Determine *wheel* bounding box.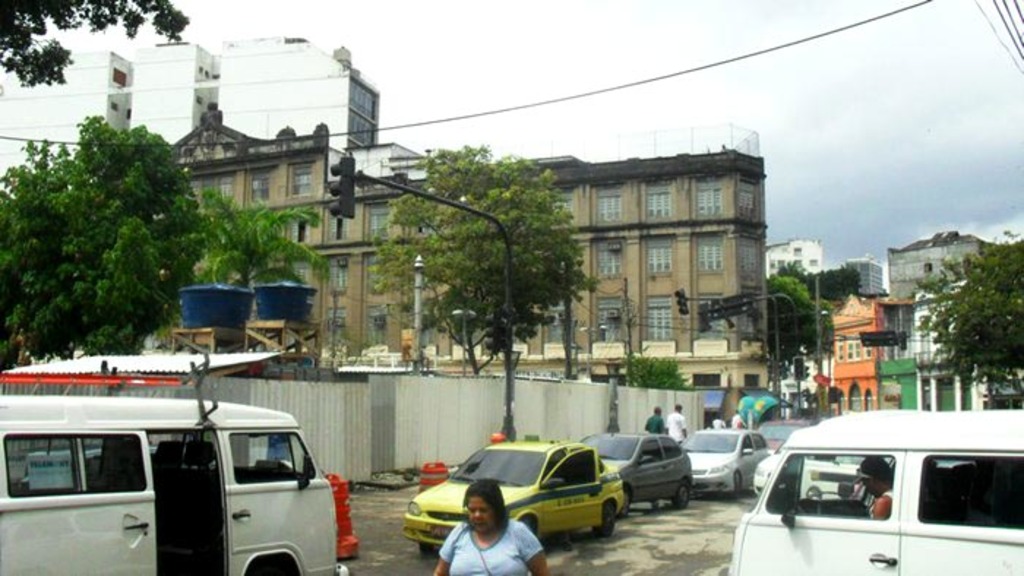
Determined: <region>524, 518, 537, 542</region>.
